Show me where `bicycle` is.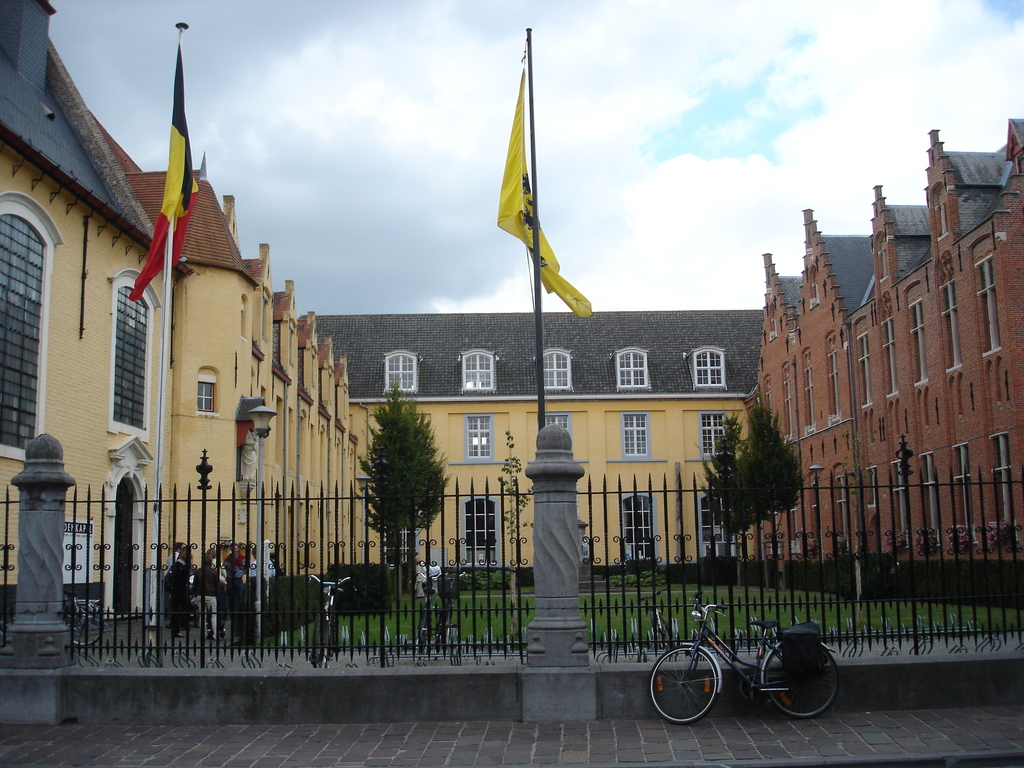
`bicycle` is at Rect(406, 577, 442, 650).
